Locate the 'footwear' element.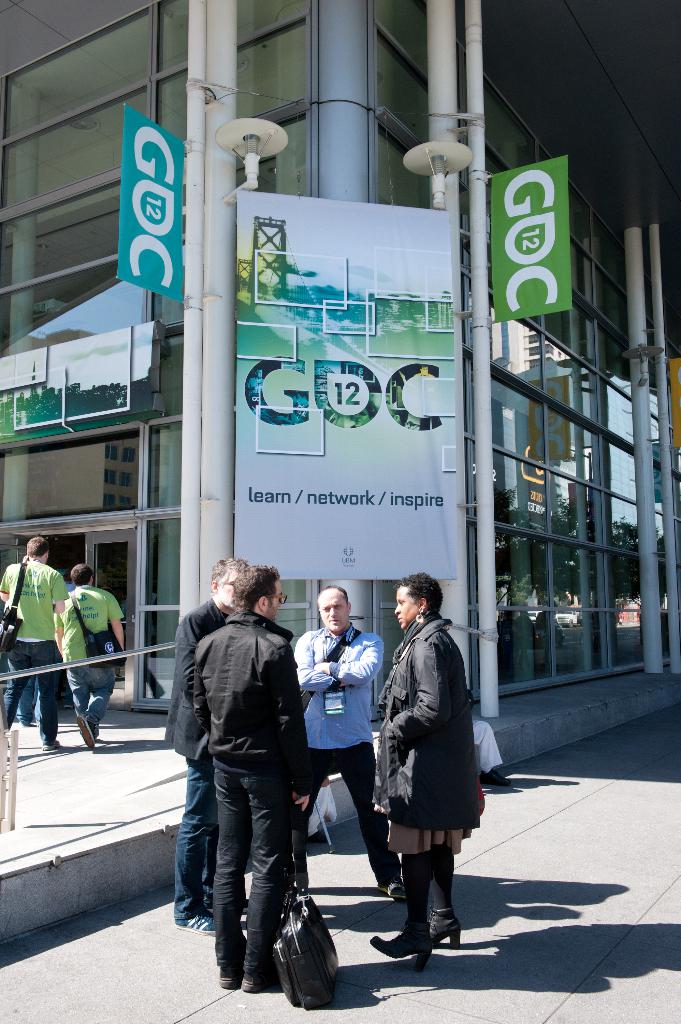
Element bbox: BBox(220, 965, 239, 986).
